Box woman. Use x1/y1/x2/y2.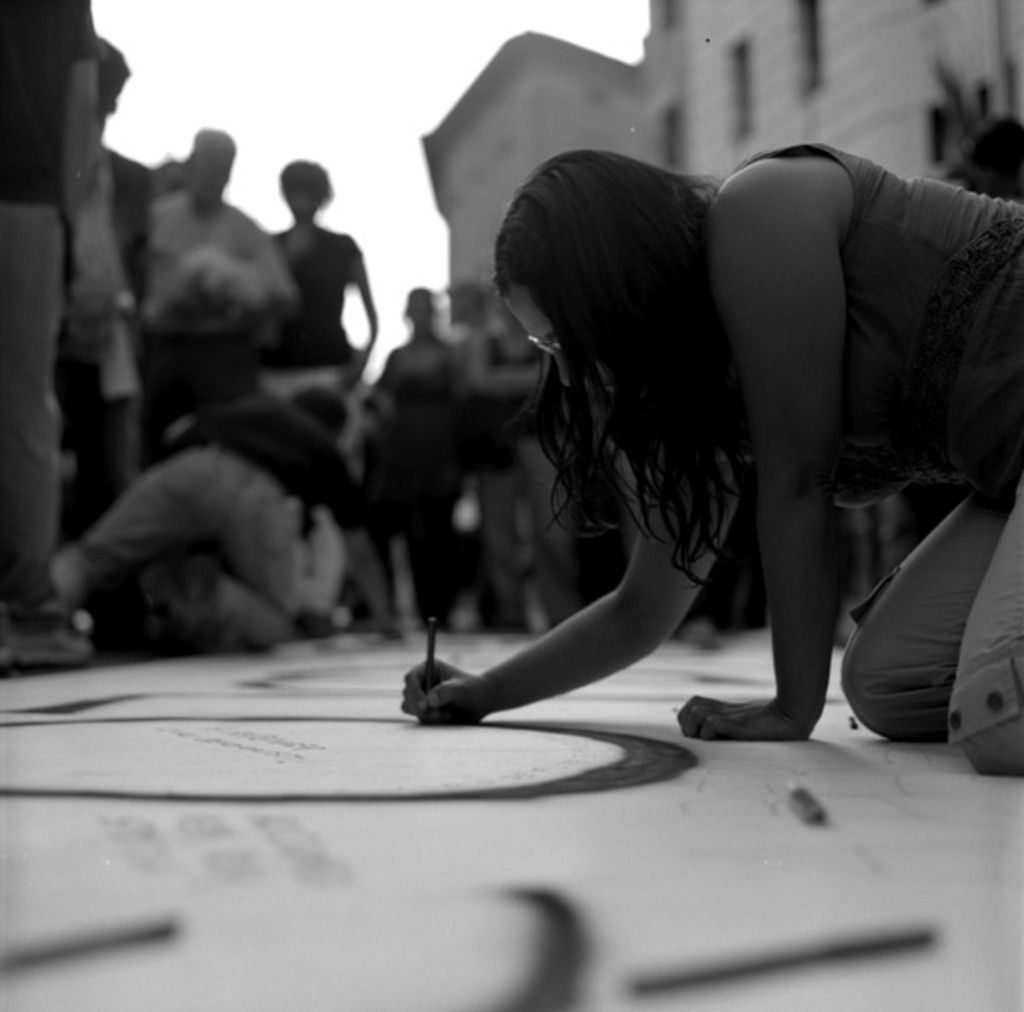
341/92/963/780.
